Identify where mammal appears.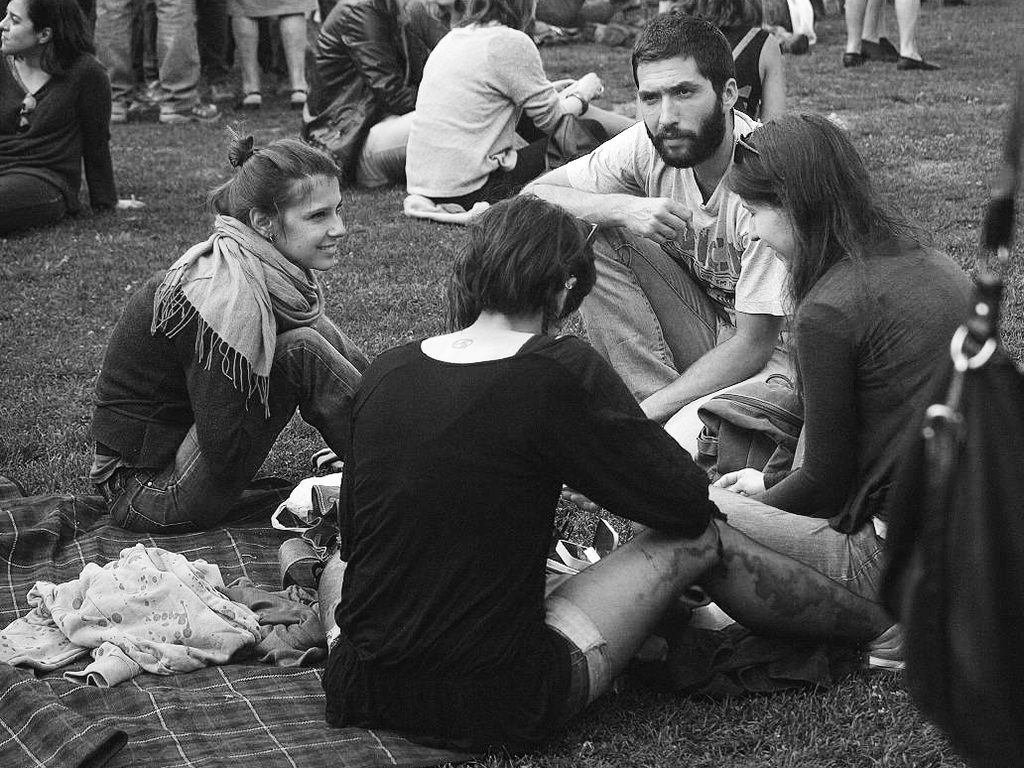
Appears at [left=673, top=0, right=788, bottom=120].
